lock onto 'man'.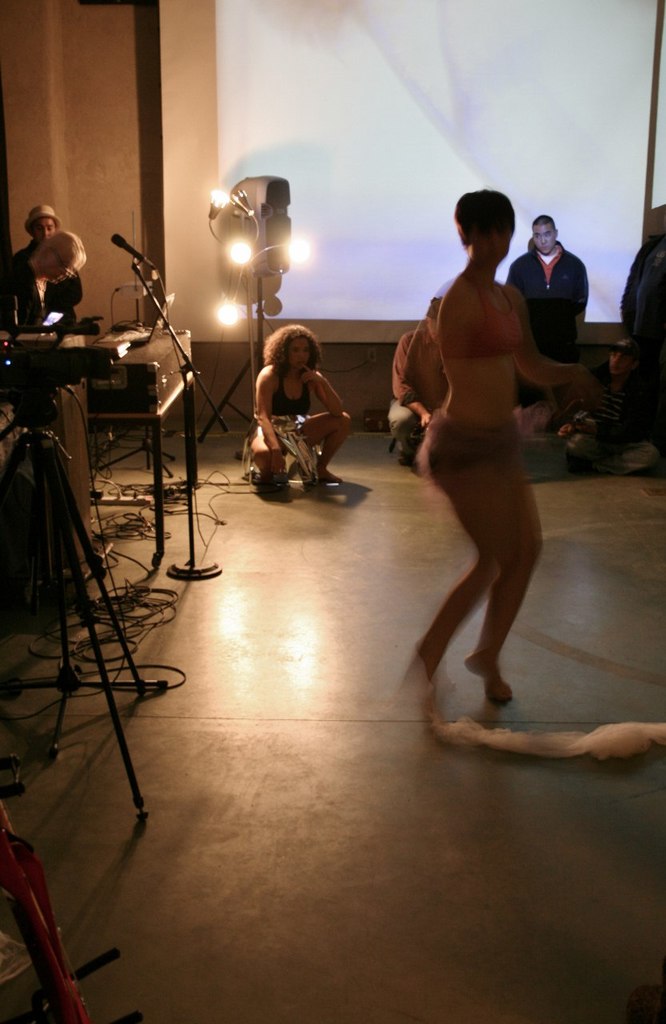
Locked: select_region(368, 298, 445, 482).
